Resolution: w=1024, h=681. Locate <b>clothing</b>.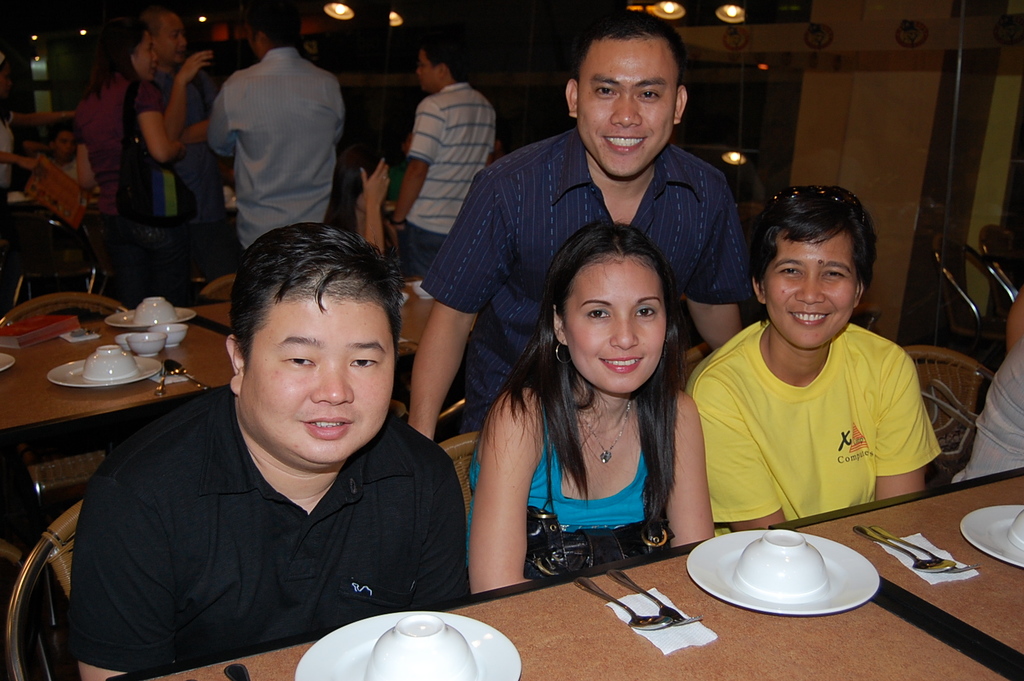
[x1=460, y1=376, x2=656, y2=588].
